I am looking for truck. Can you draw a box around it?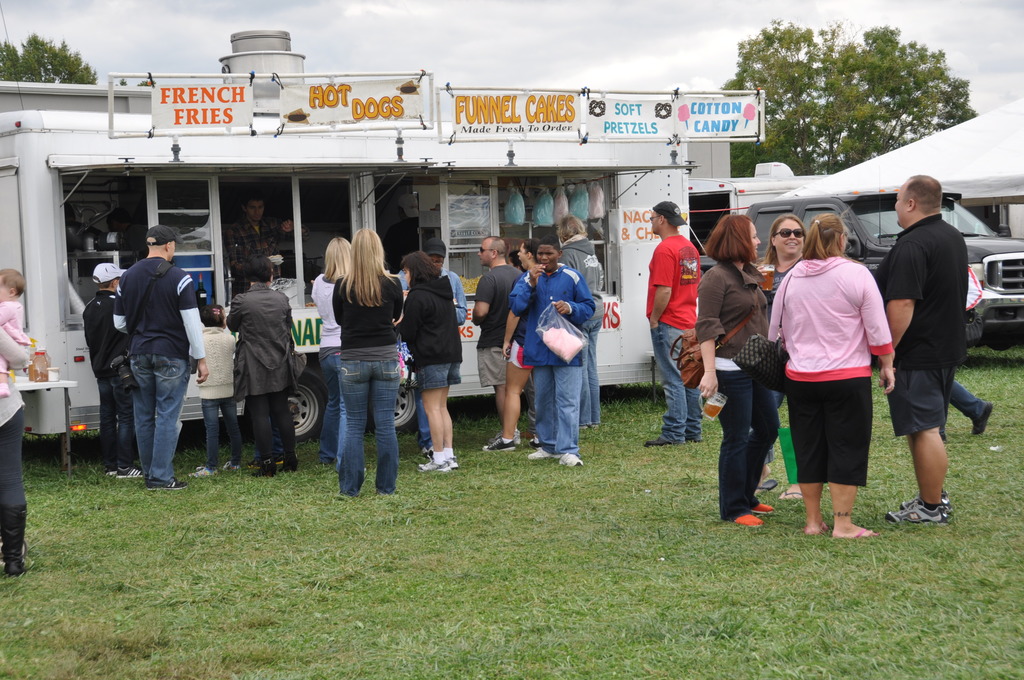
Sure, the bounding box is BBox(684, 67, 1023, 394).
